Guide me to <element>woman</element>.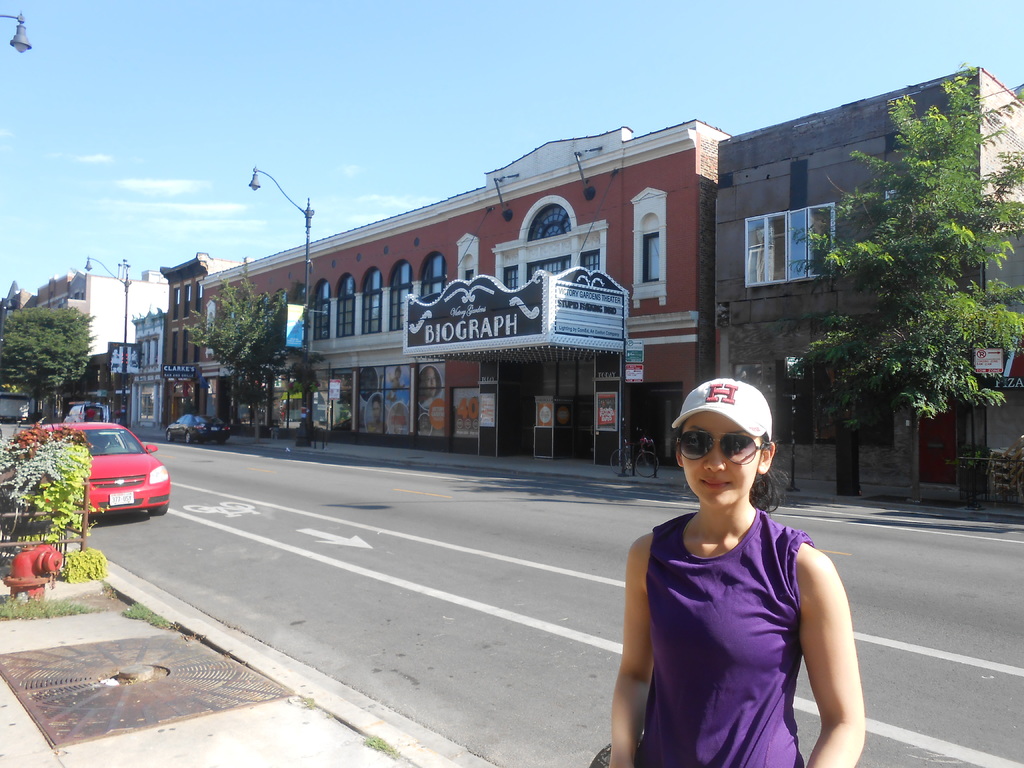
Guidance: bbox=[365, 393, 387, 435].
